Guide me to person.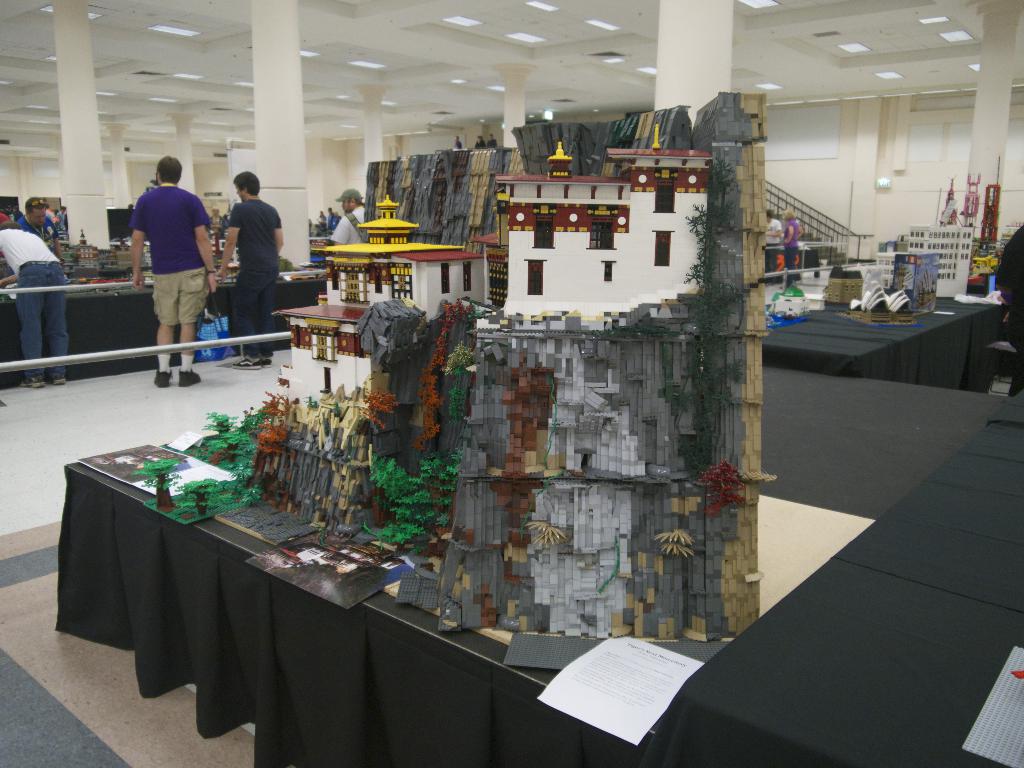
Guidance: [324,184,369,246].
